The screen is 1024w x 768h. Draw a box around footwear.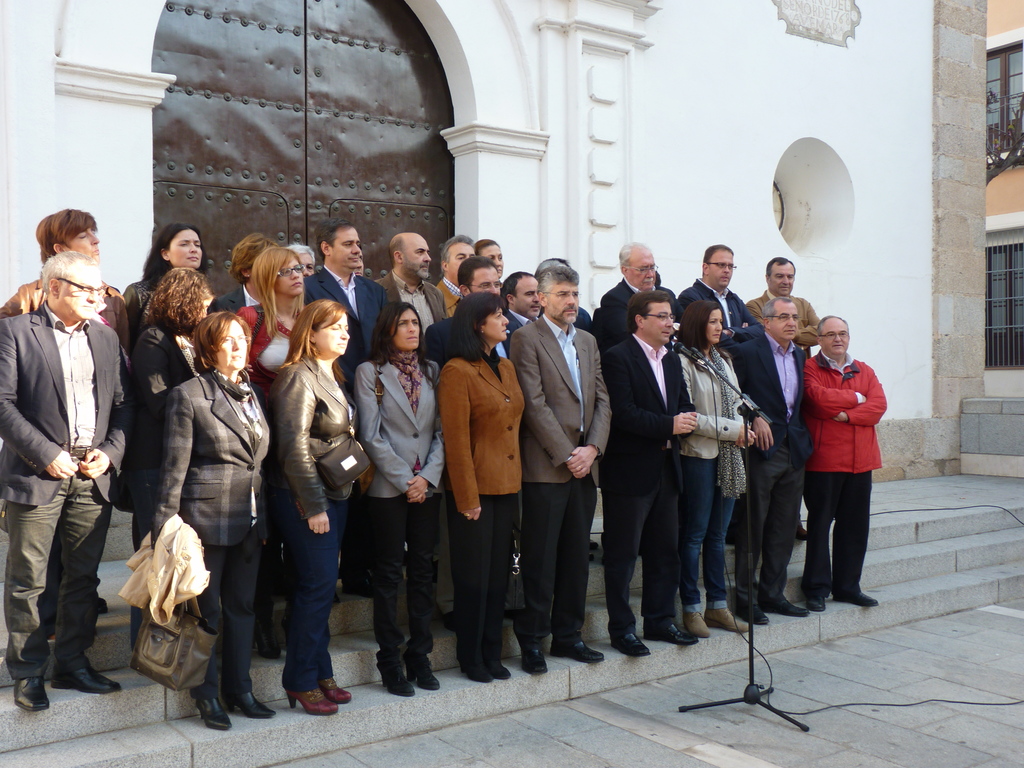
rect(614, 627, 648, 655).
